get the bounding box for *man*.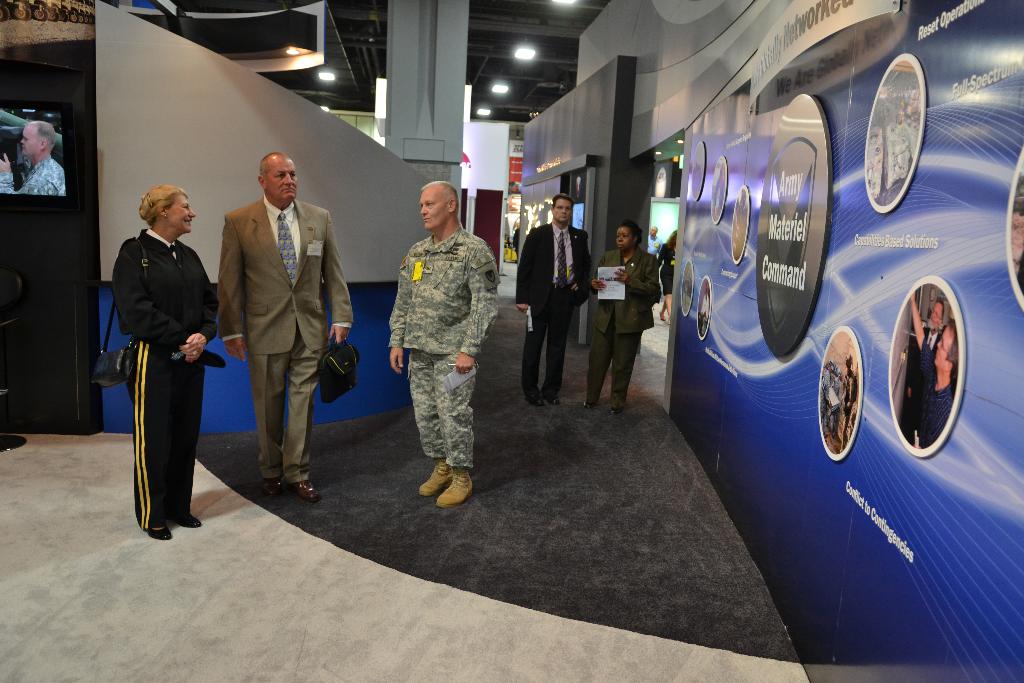
<bbox>0, 125, 84, 202</bbox>.
